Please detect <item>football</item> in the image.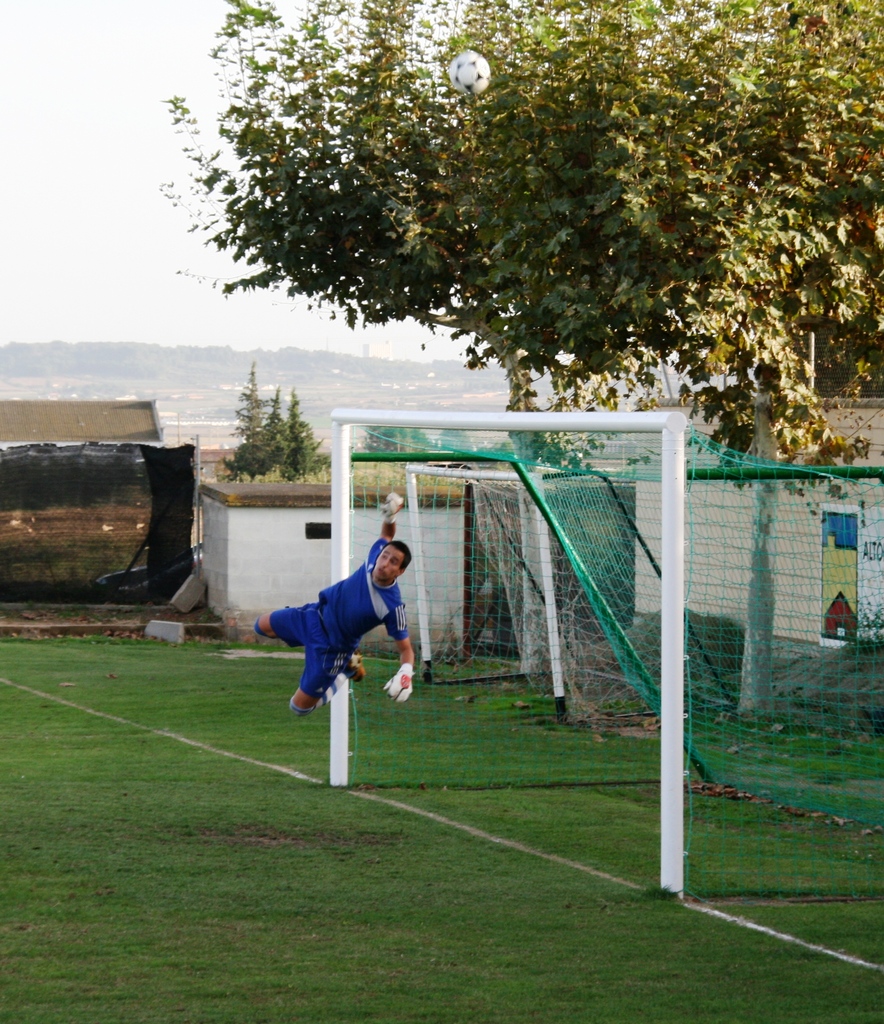
pyautogui.locateOnScreen(449, 48, 498, 99).
